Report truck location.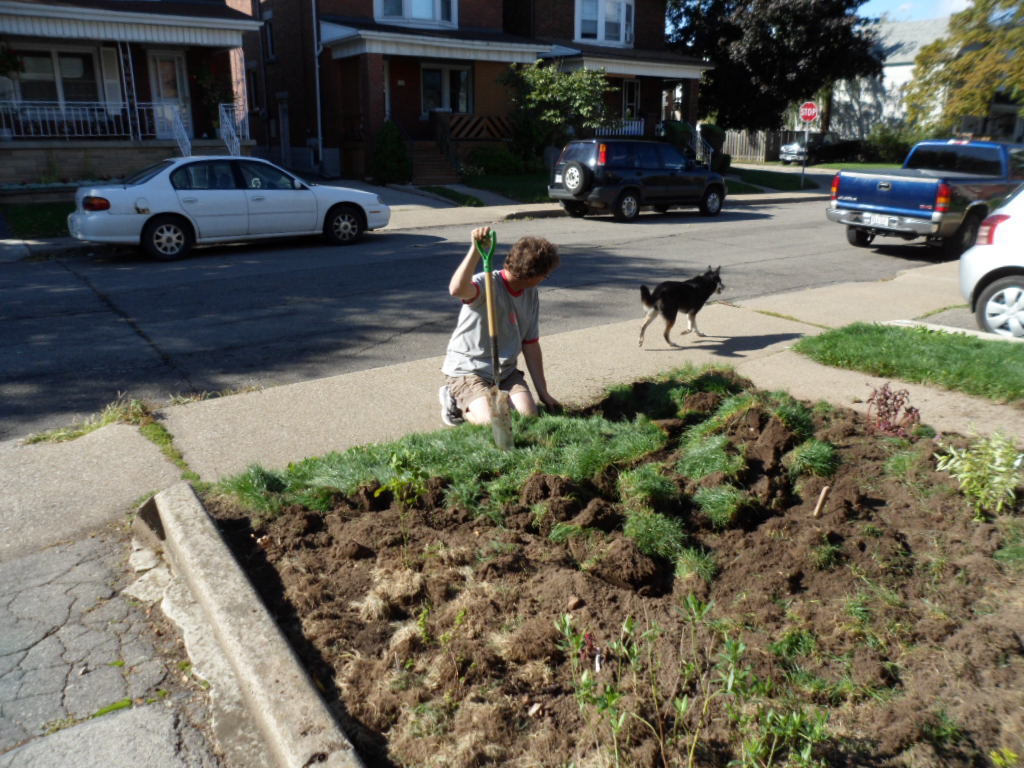
Report: Rect(839, 138, 992, 235).
